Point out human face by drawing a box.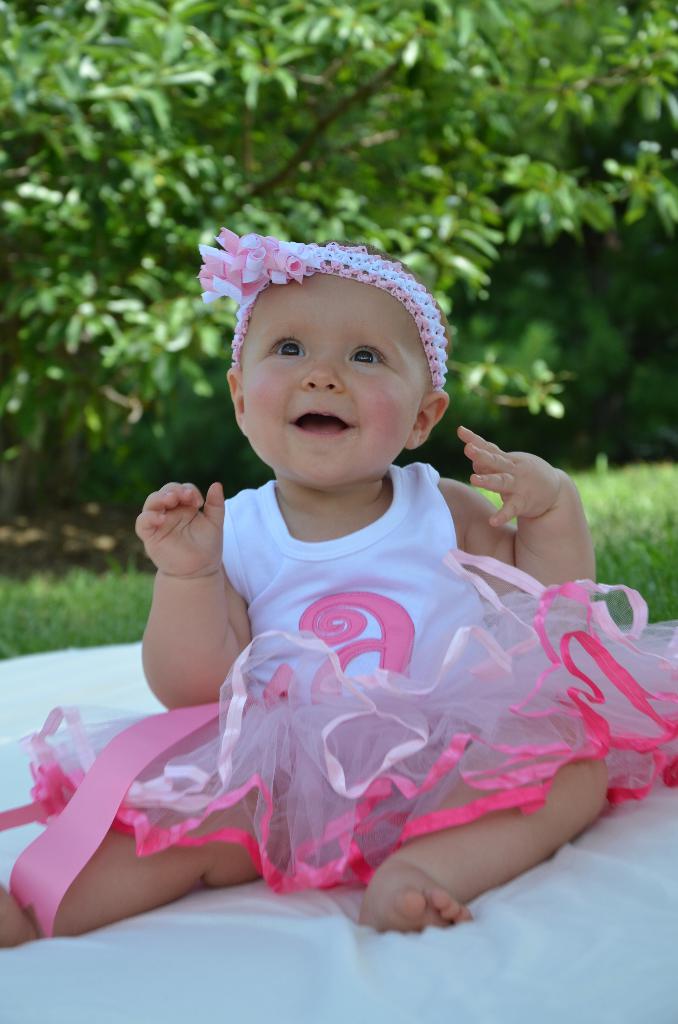
(x1=229, y1=266, x2=440, y2=479).
